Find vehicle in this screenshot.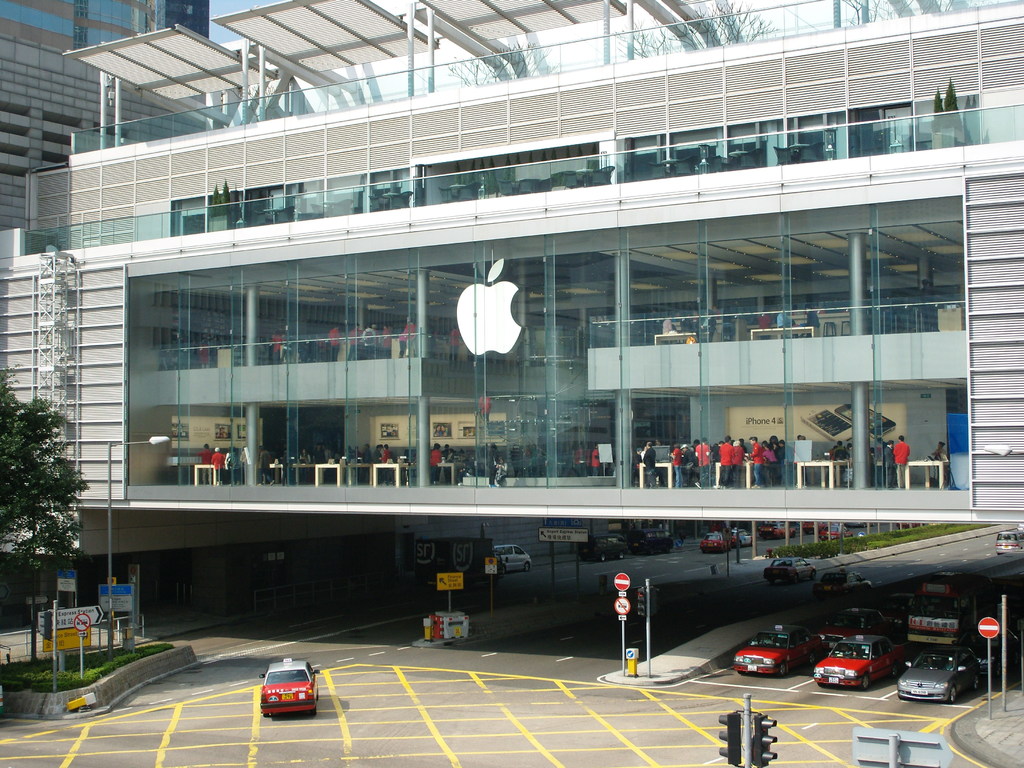
The bounding box for vehicle is 578, 531, 626, 562.
